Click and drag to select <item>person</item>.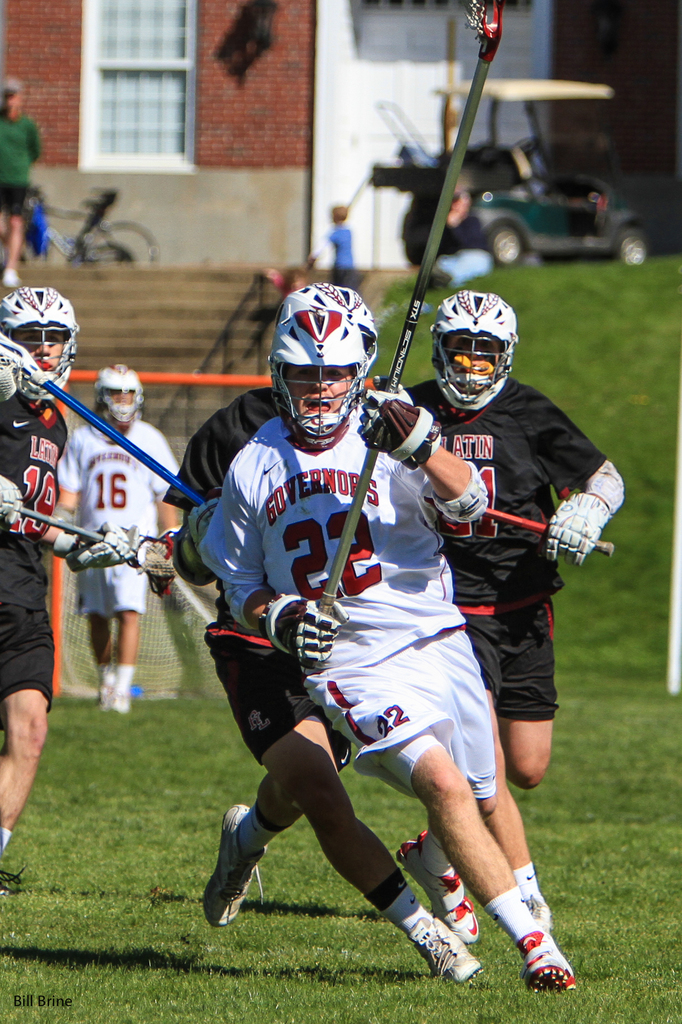
Selection: box=[0, 61, 38, 283].
